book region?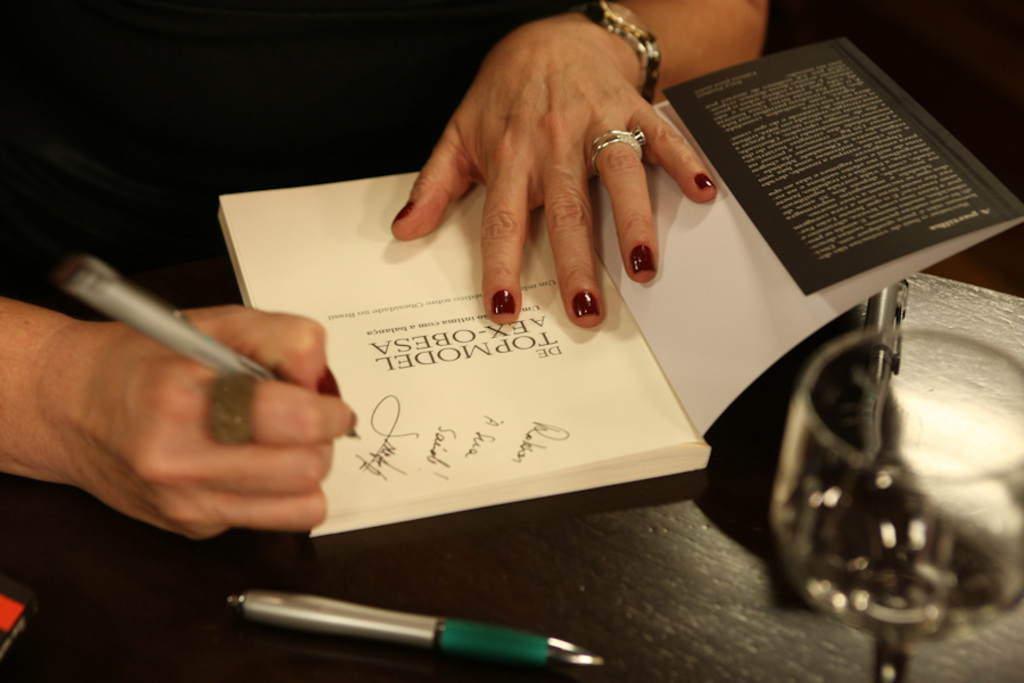
[217, 31, 1023, 550]
